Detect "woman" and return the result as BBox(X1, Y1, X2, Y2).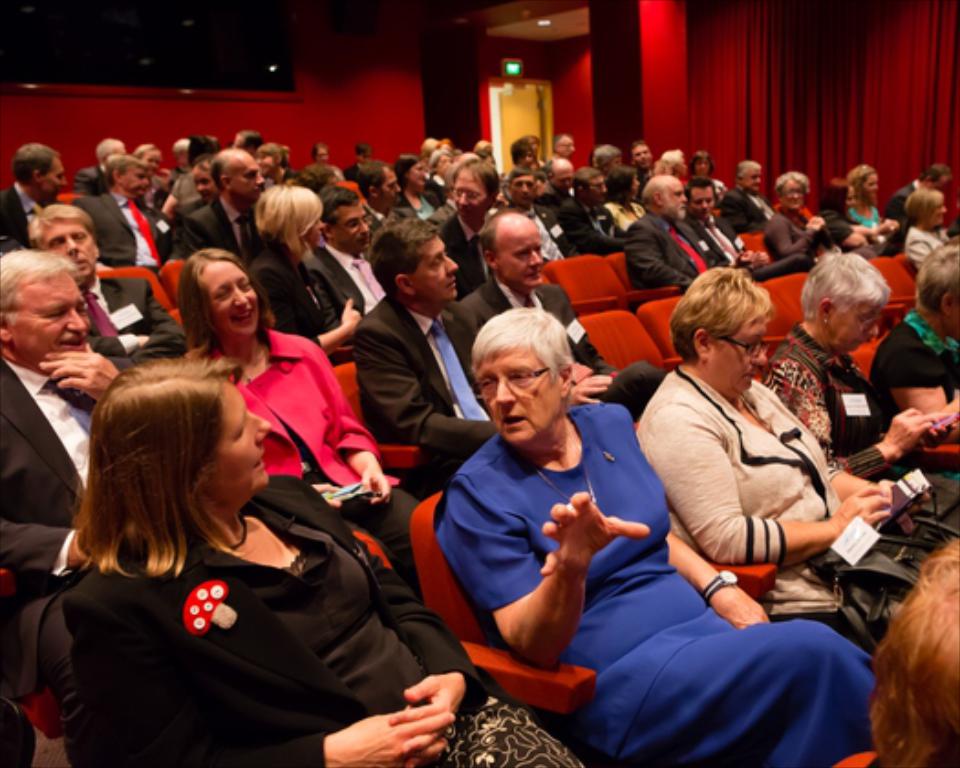
BBox(905, 185, 951, 272).
